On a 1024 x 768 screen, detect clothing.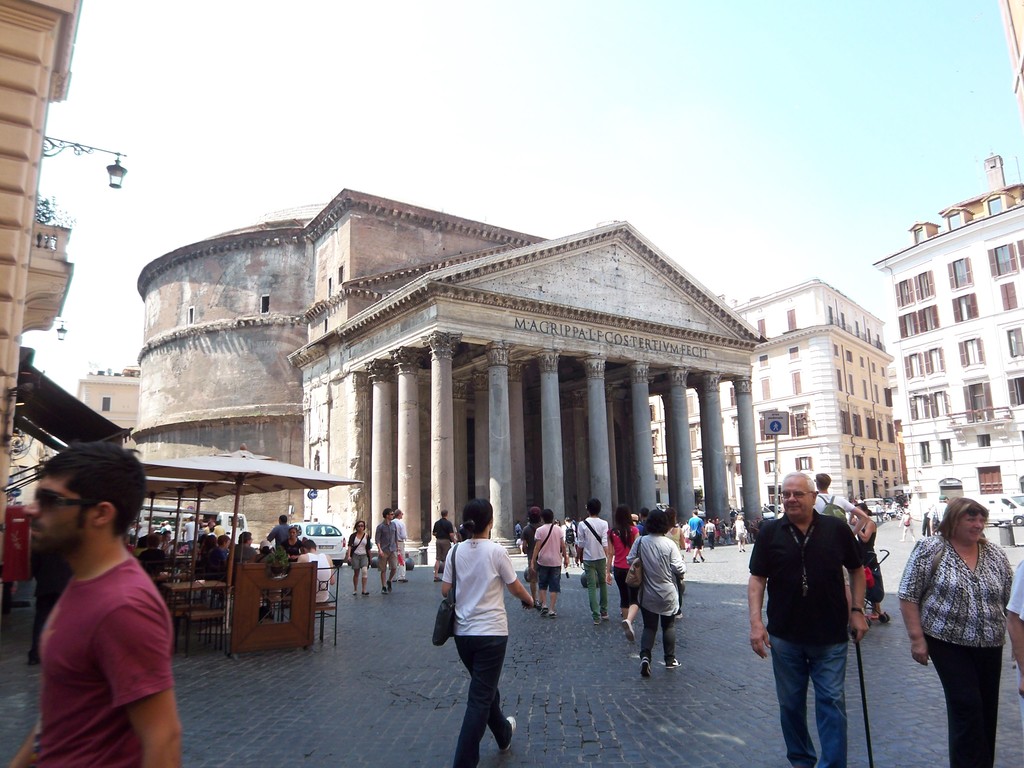
bbox=(749, 505, 863, 767).
